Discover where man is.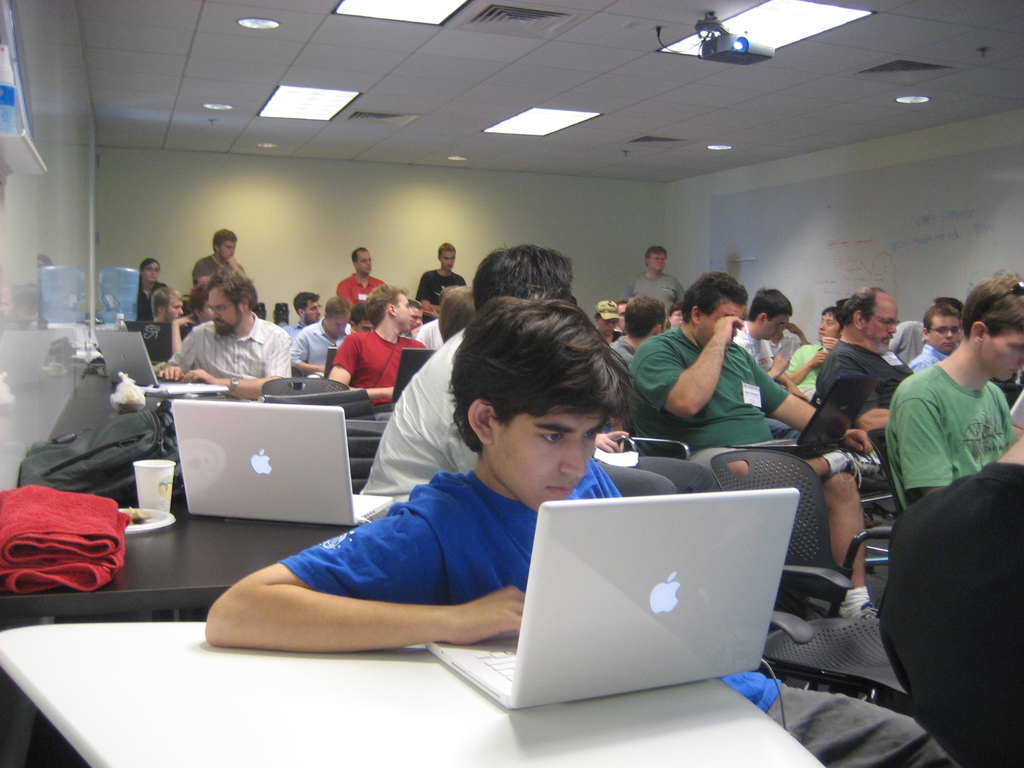
Discovered at Rect(415, 243, 467, 307).
